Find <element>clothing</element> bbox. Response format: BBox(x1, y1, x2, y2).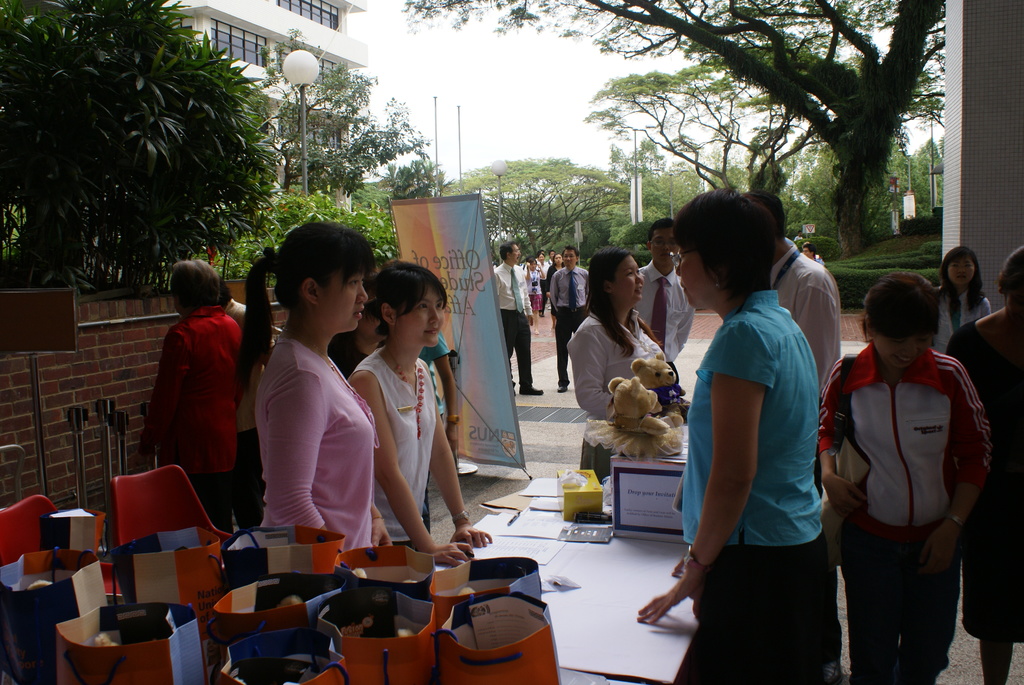
BBox(639, 260, 693, 356).
